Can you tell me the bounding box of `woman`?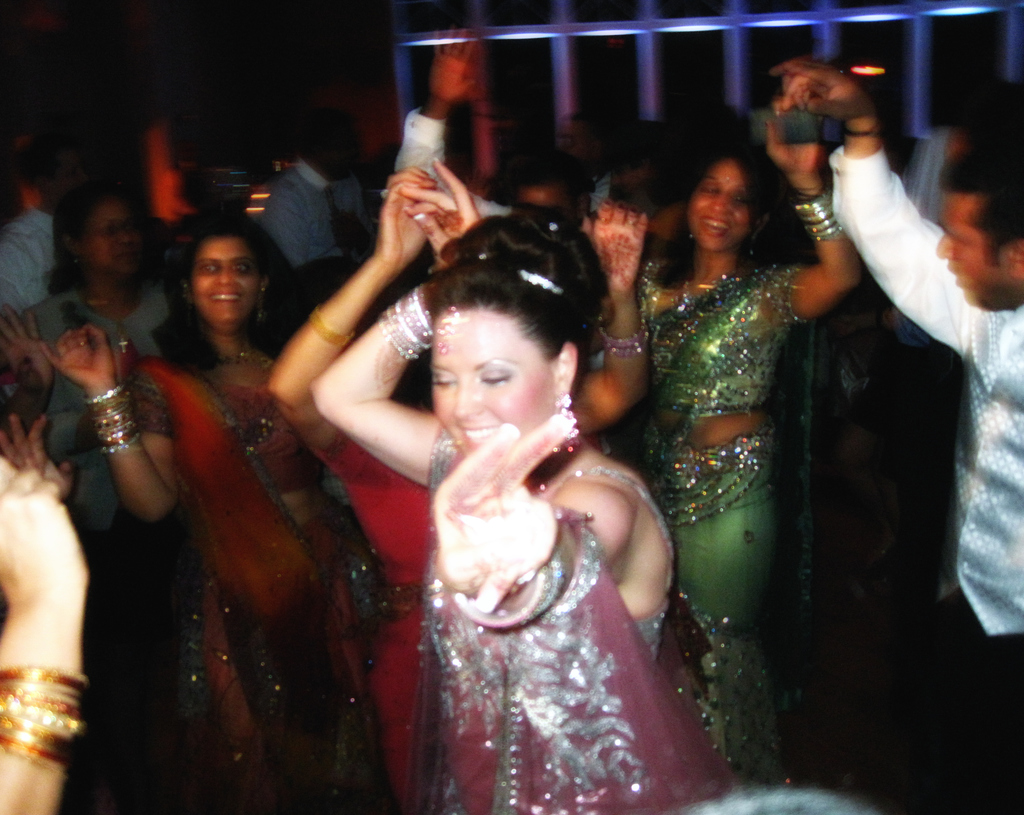
0 183 186 812.
